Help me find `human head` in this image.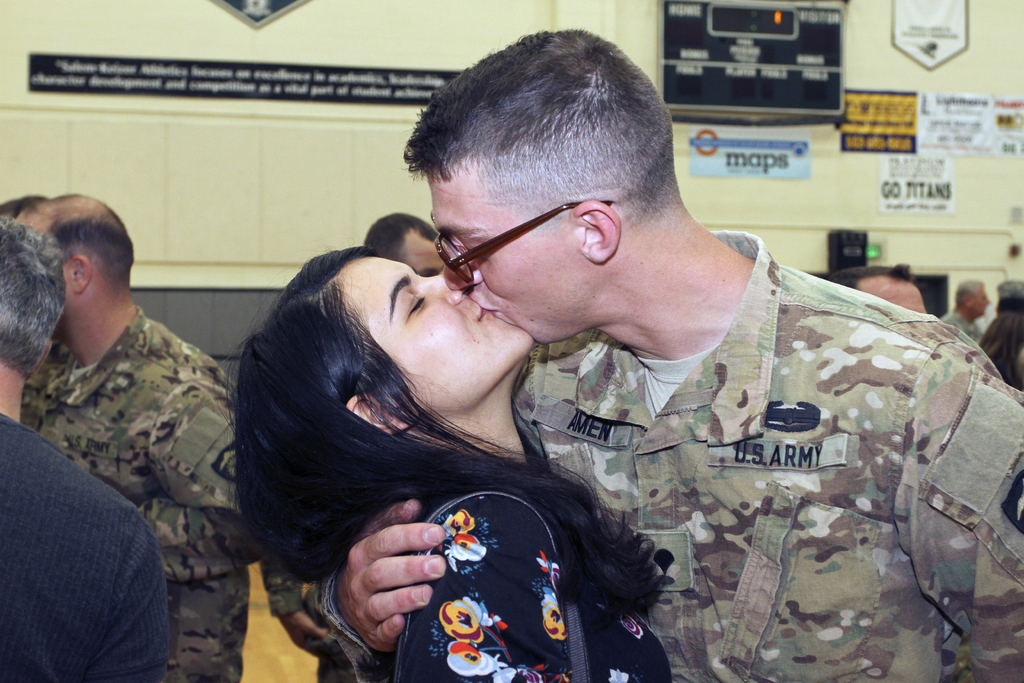
Found it: [18,189,135,350].
